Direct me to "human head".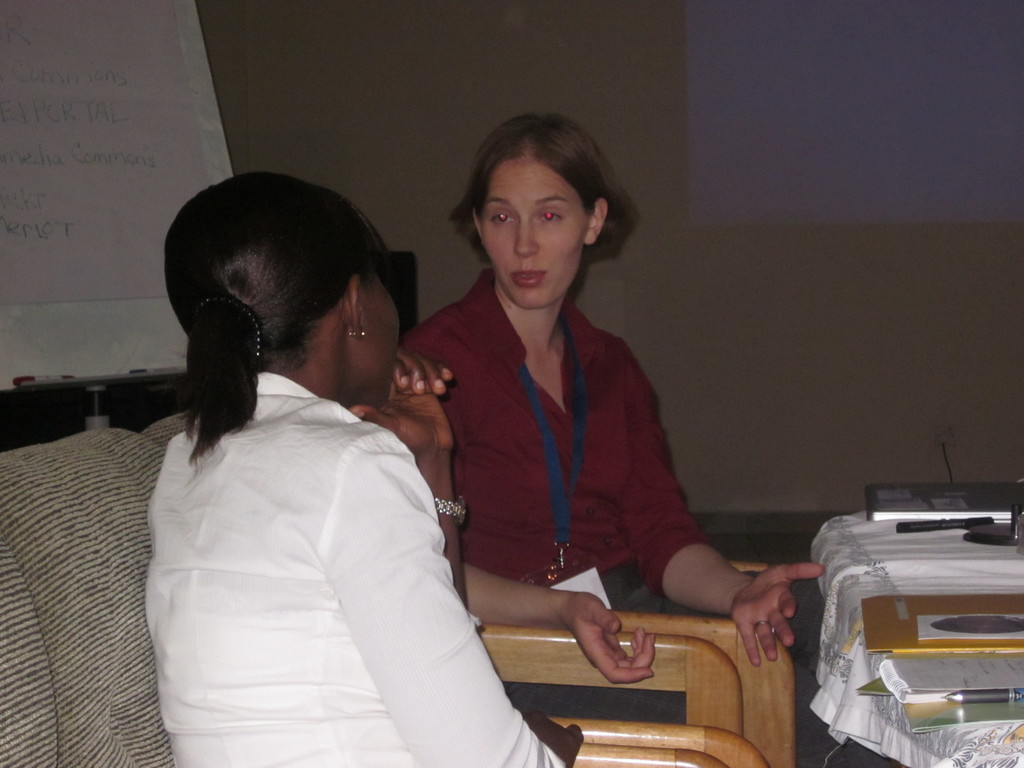
Direction: bbox(169, 179, 408, 390).
